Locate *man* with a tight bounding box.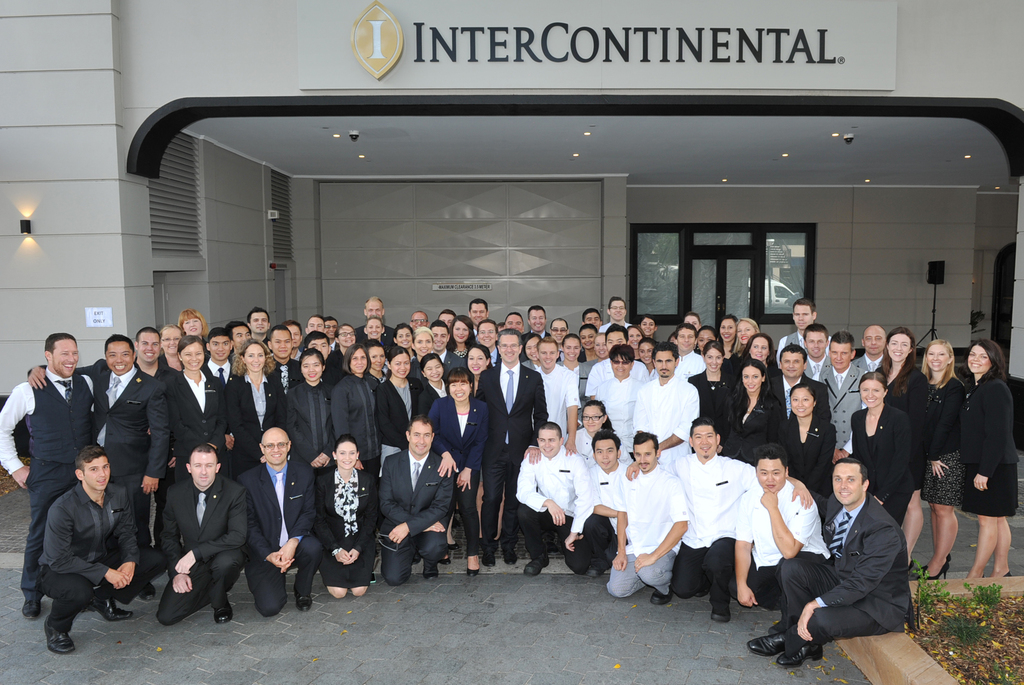
[760,344,832,429].
